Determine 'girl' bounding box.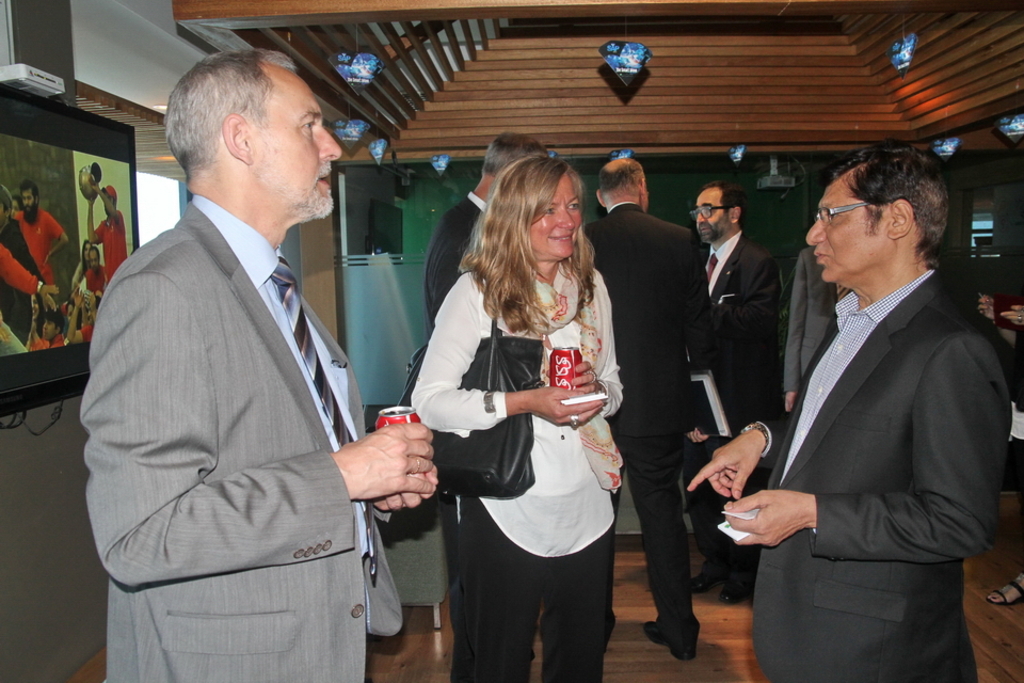
Determined: l=409, t=157, r=624, b=682.
